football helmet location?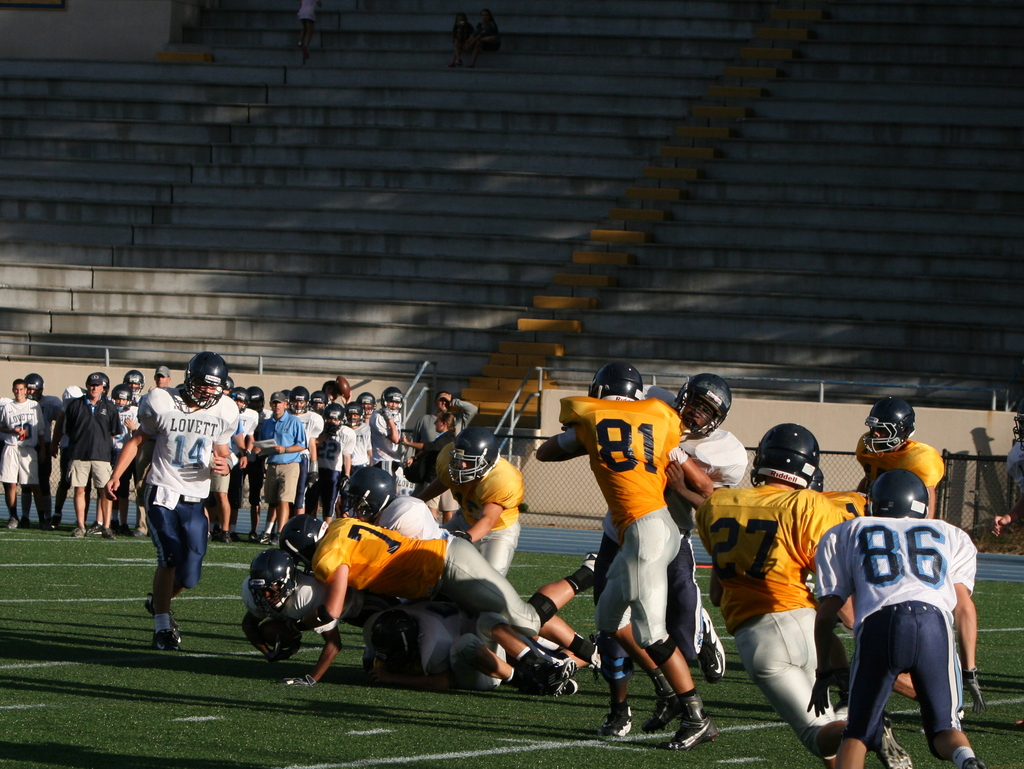
673/374/732/436
